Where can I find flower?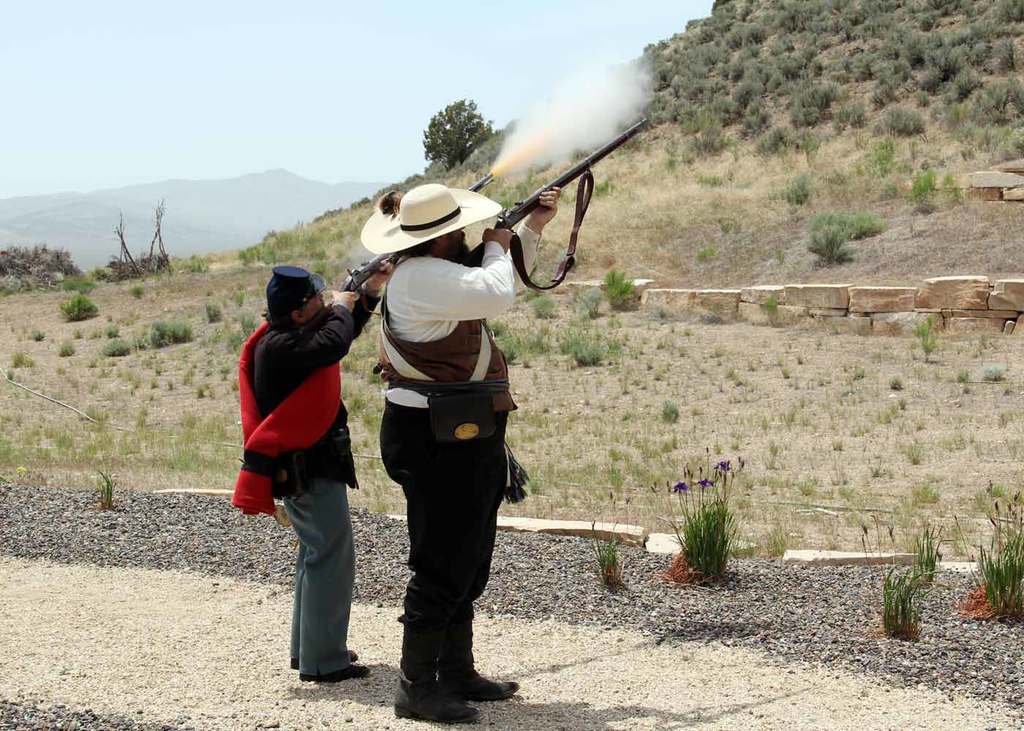
You can find it at BBox(1004, 505, 1012, 513).
